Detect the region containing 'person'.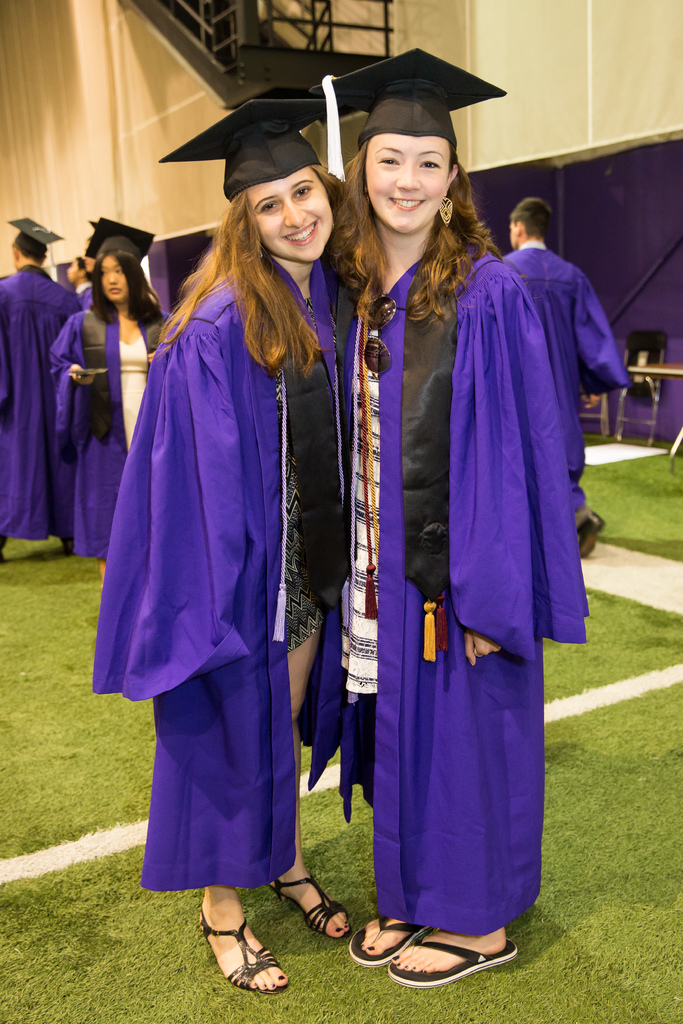
rect(0, 234, 90, 563).
